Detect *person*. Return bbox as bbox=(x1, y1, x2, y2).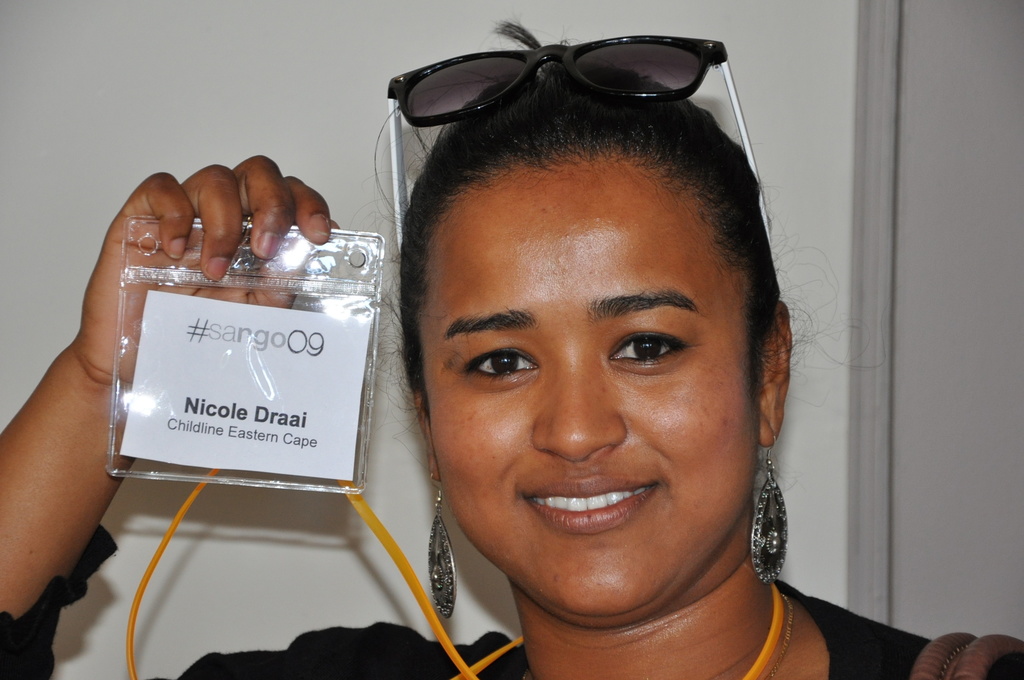
bbox=(0, 15, 1023, 679).
